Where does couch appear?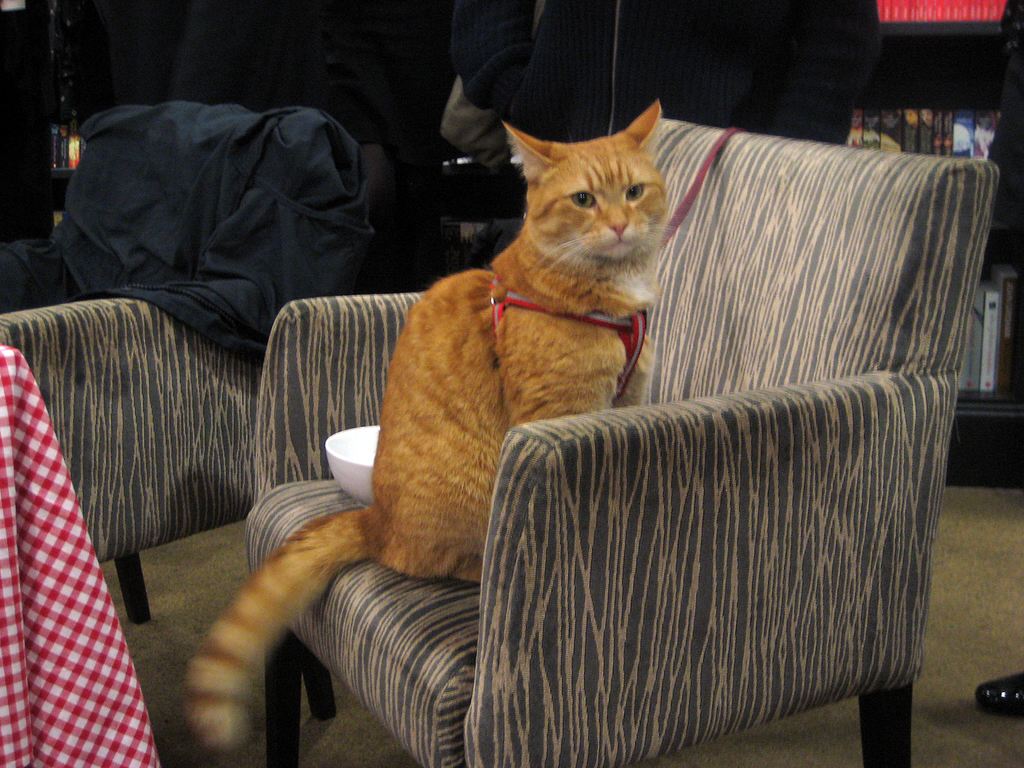
Appears at pyautogui.locateOnScreen(0, 63, 986, 767).
